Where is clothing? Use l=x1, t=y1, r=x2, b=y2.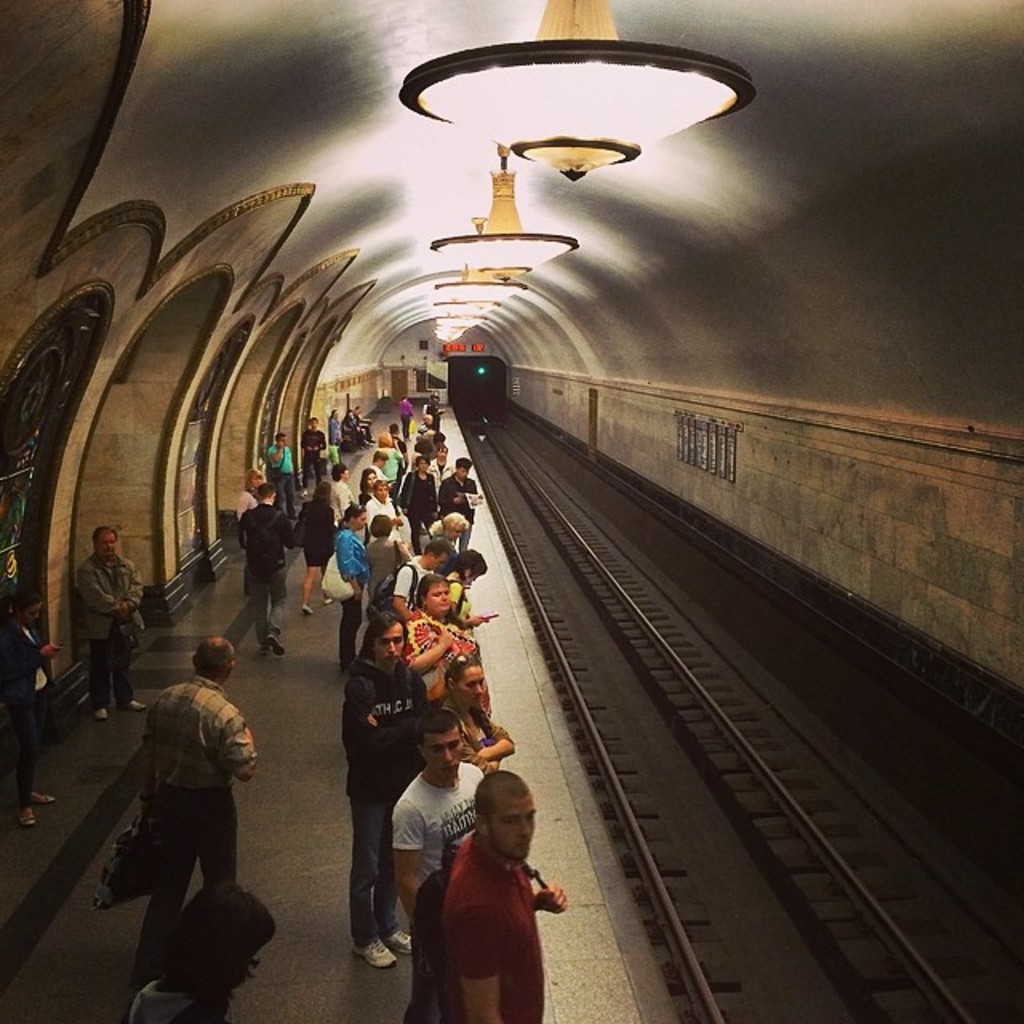
l=445, t=707, r=504, b=763.
